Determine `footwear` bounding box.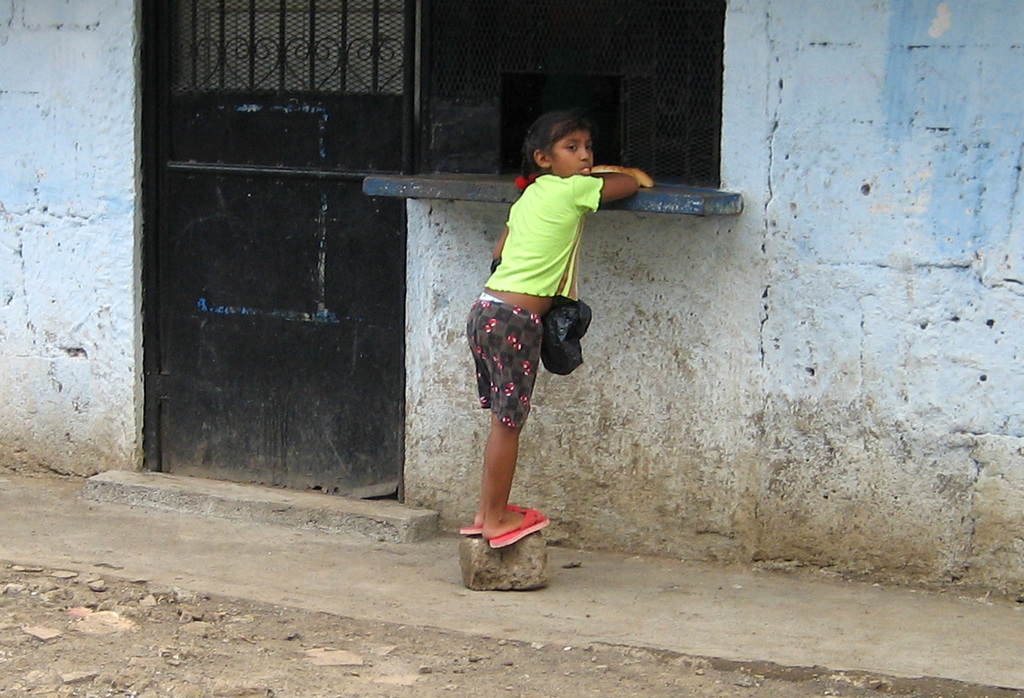
Determined: select_region(456, 501, 525, 533).
